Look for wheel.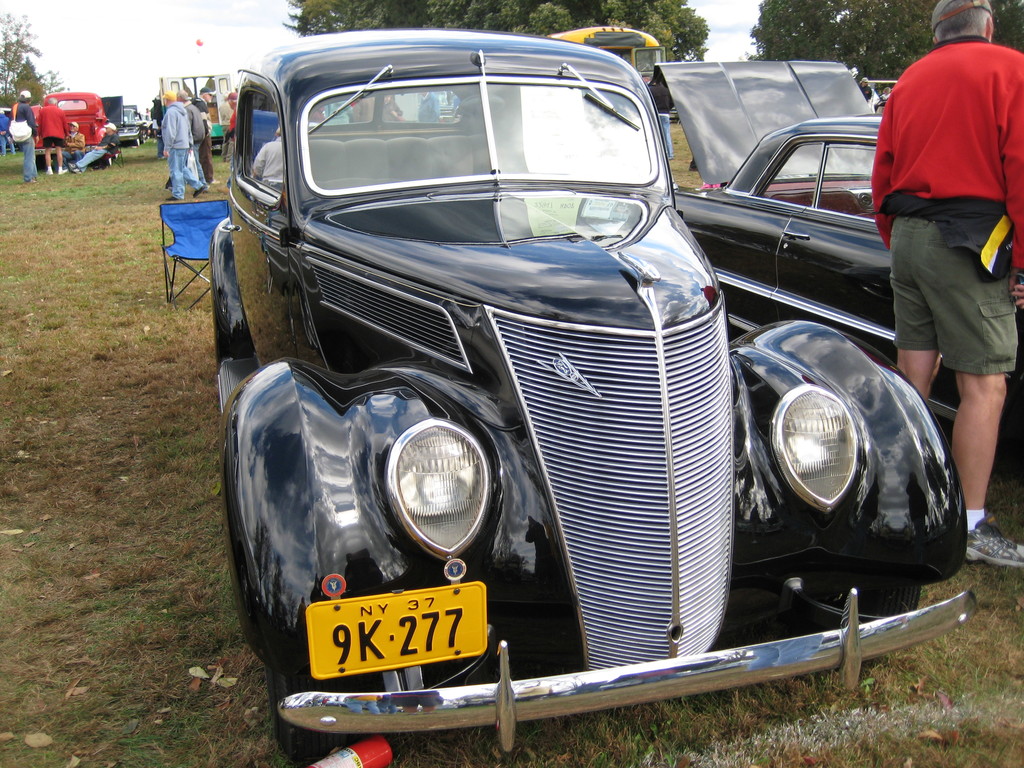
Found: bbox(132, 138, 139, 145).
